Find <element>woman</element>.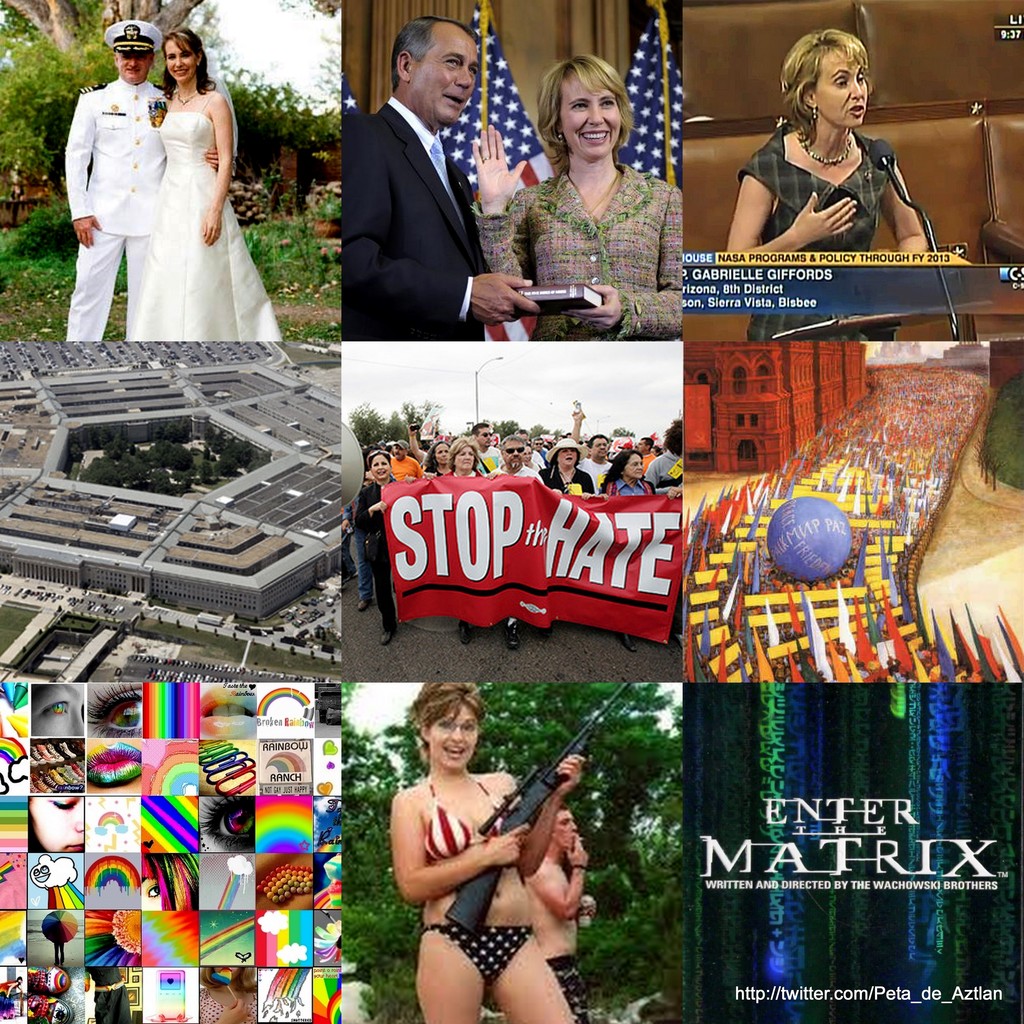
box(534, 438, 590, 498).
